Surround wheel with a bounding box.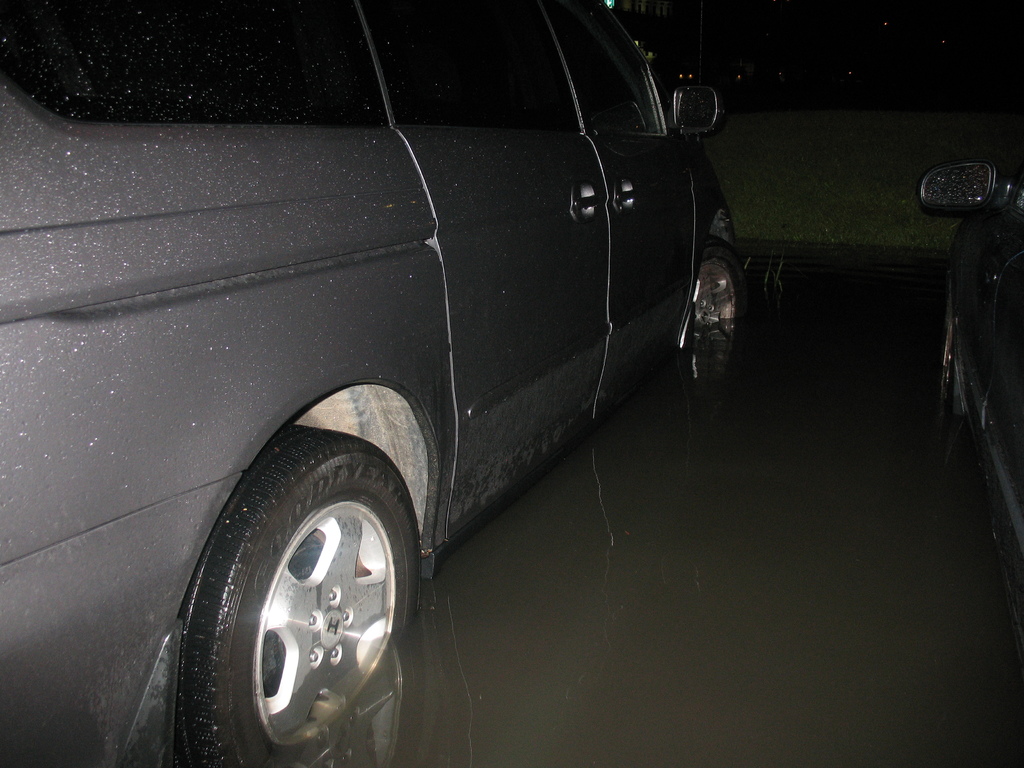
crop(188, 428, 407, 746).
